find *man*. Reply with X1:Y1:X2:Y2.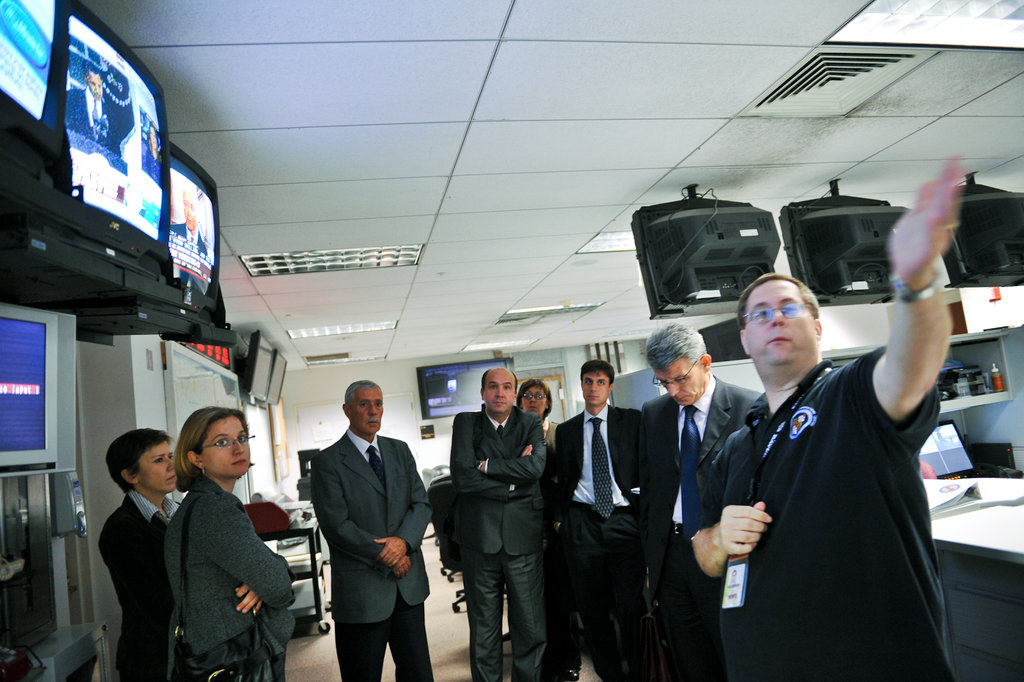
670:138:963:681.
